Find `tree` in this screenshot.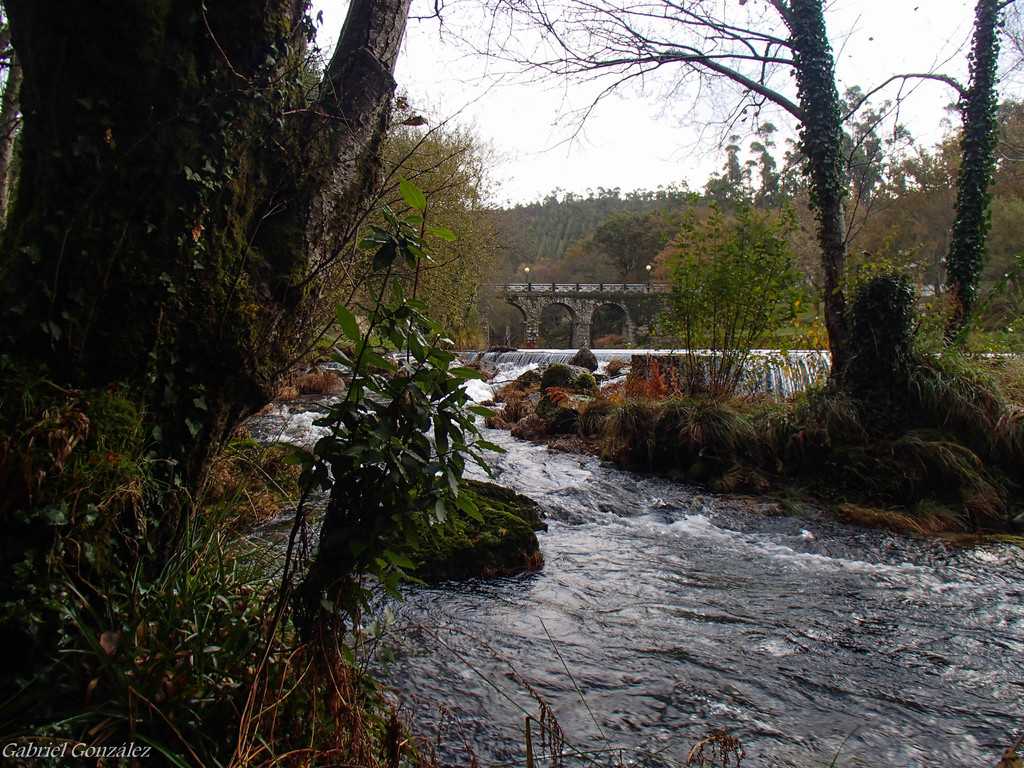
The bounding box for `tree` is [283, 28, 530, 346].
